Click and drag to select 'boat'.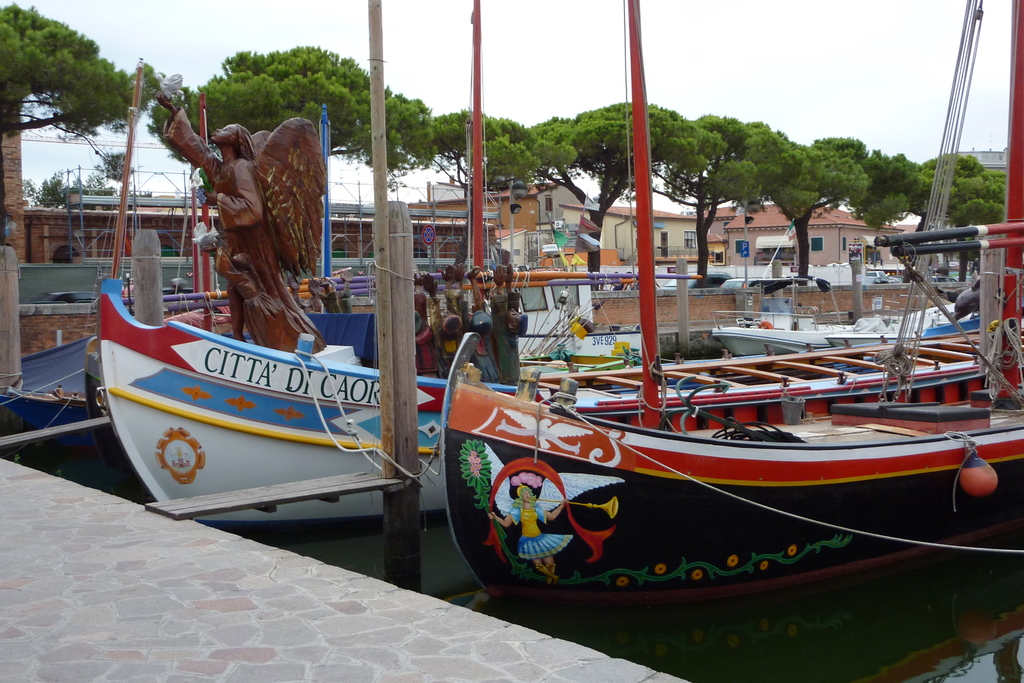
Selection: bbox=(93, 273, 750, 521).
